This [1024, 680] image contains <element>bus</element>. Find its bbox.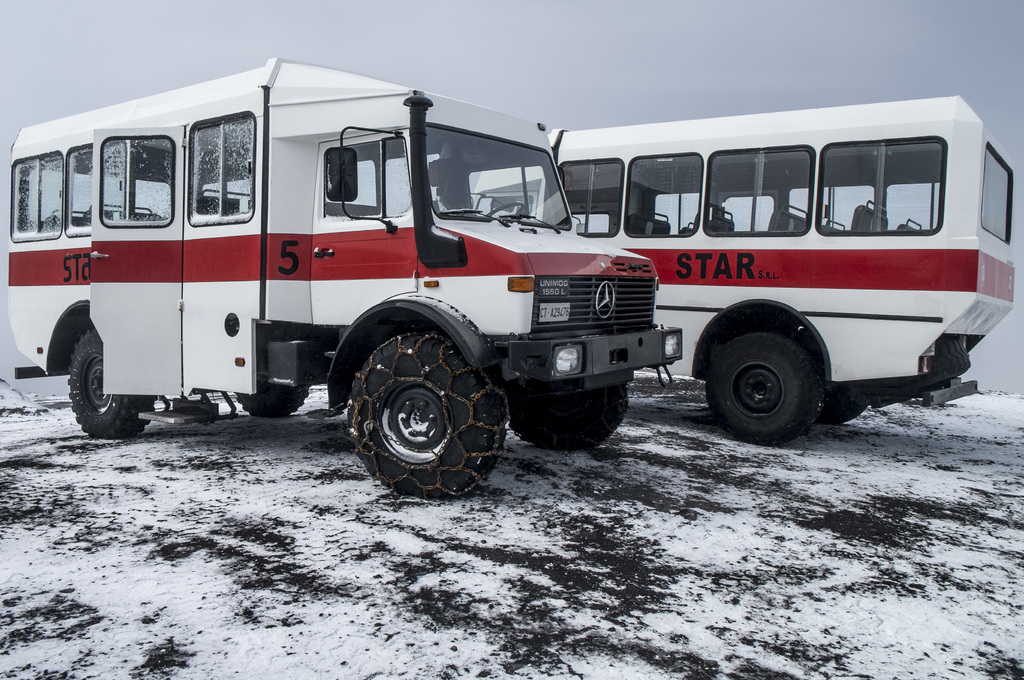
(left=463, top=95, right=1015, bottom=444).
